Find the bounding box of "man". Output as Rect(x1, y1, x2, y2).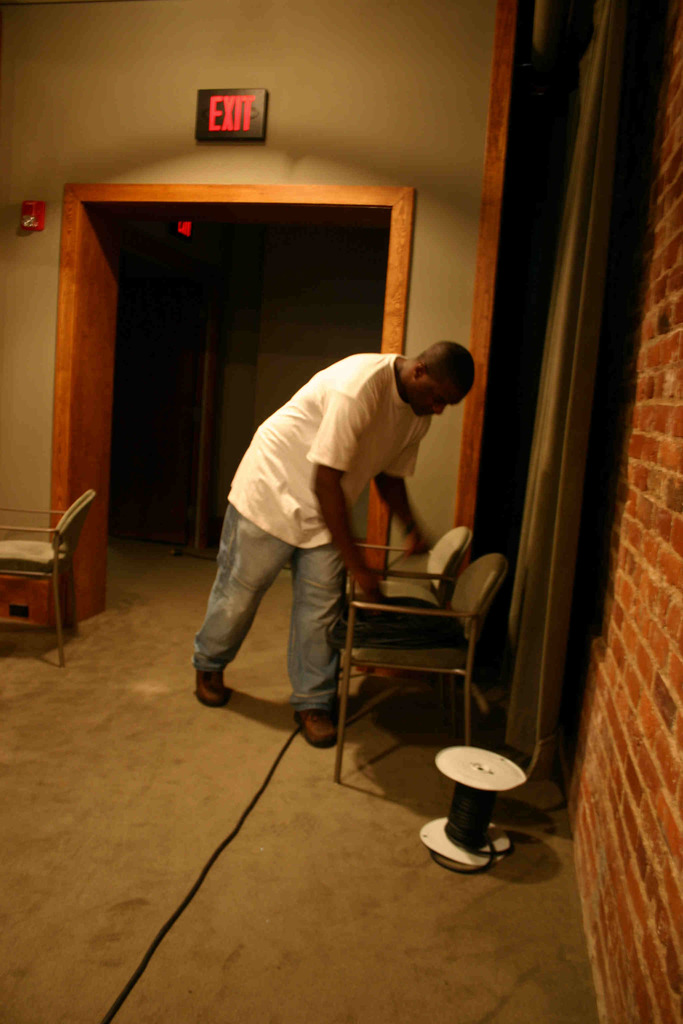
Rect(182, 338, 468, 745).
